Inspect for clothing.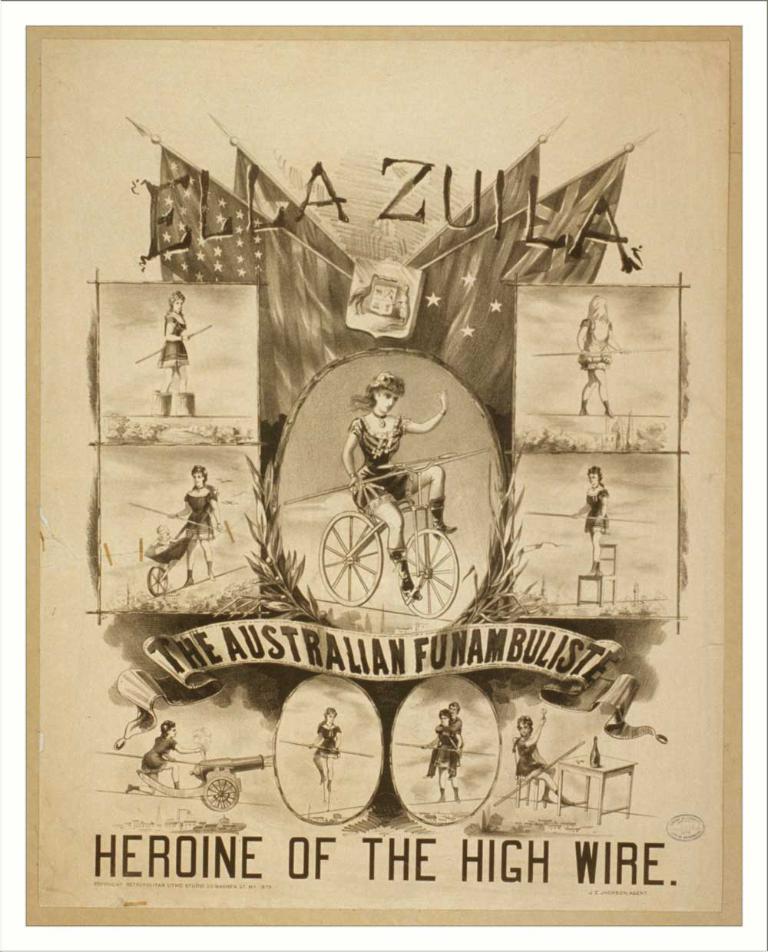
Inspection: (515,739,551,777).
